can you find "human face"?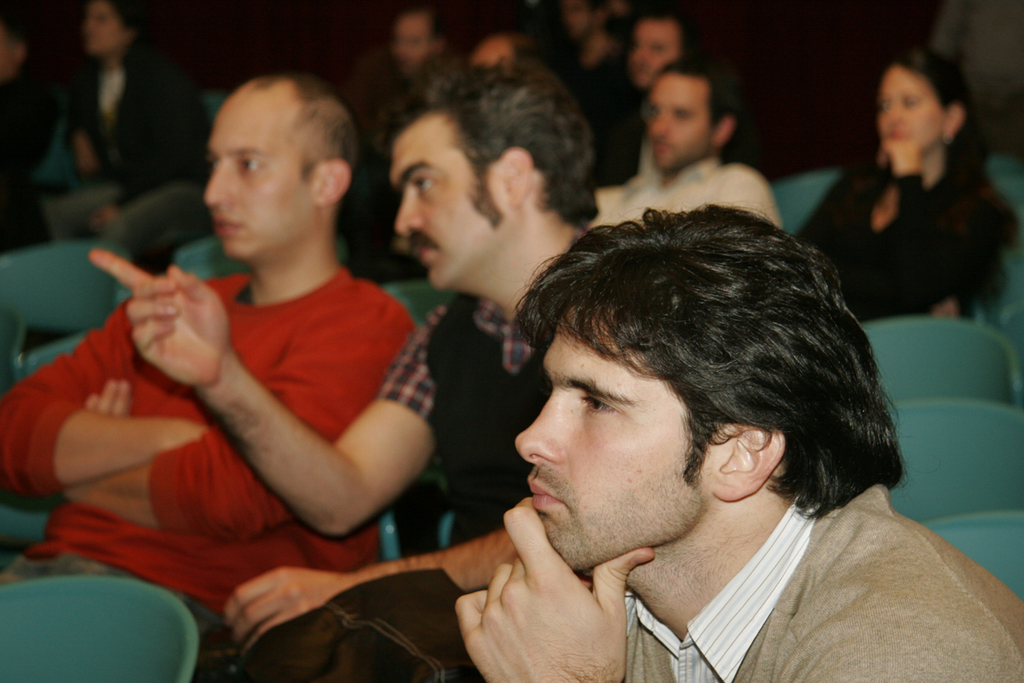
Yes, bounding box: [653, 74, 713, 166].
